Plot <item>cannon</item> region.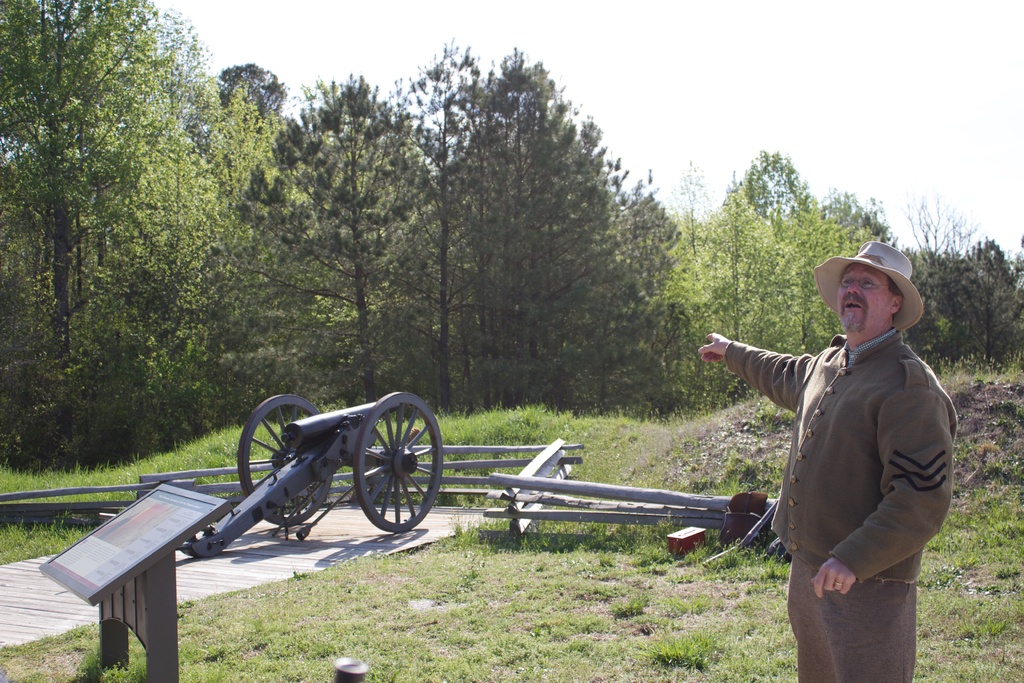
Plotted at region(179, 394, 444, 554).
